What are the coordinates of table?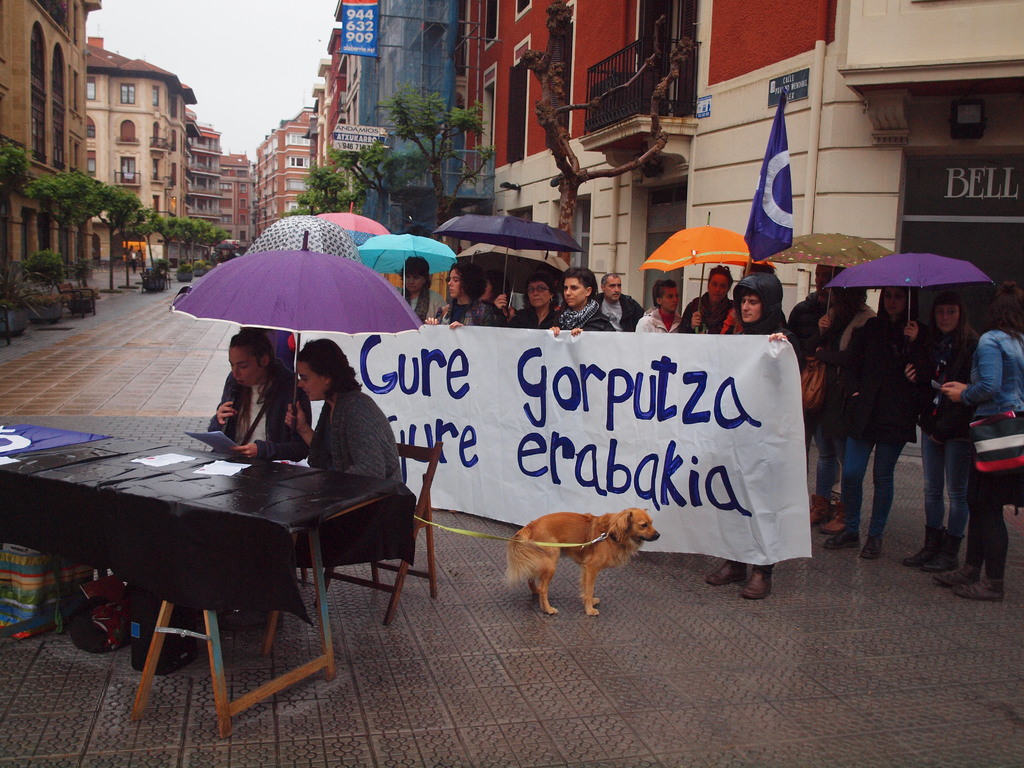
detection(0, 433, 418, 738).
